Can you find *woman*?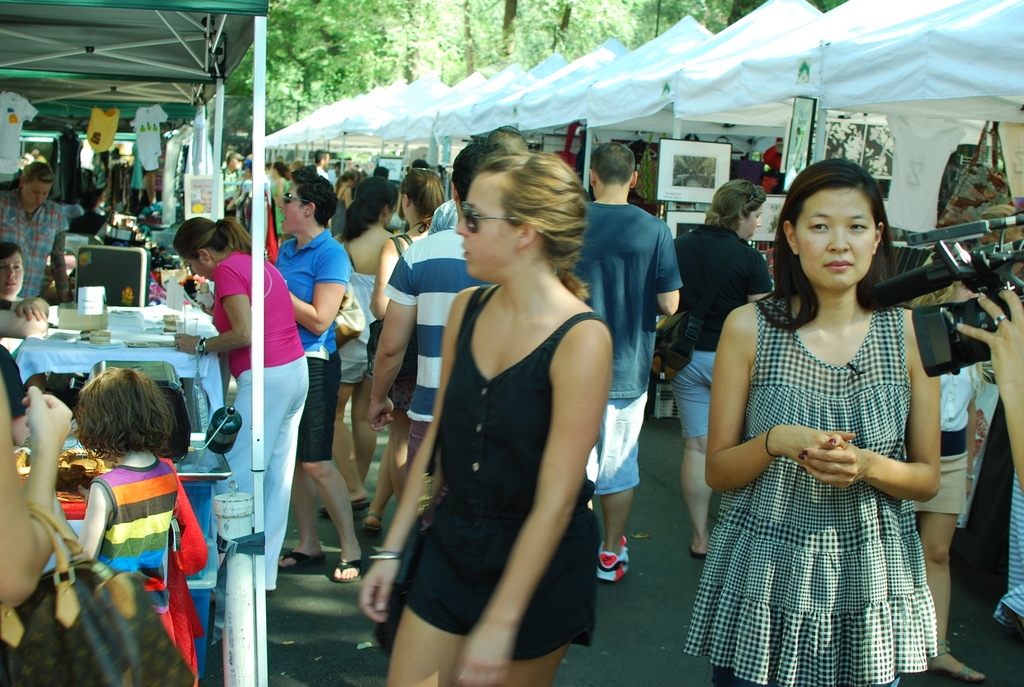
Yes, bounding box: pyautogui.locateOnScreen(269, 162, 365, 583).
